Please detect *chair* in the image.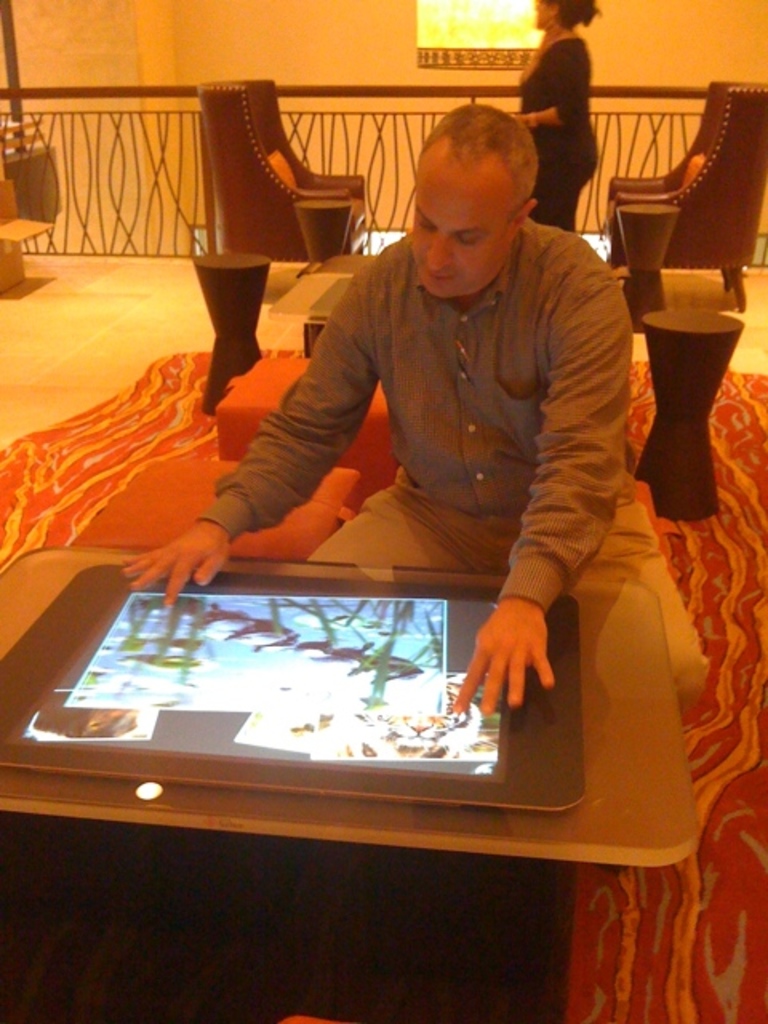
bbox=[192, 74, 374, 254].
